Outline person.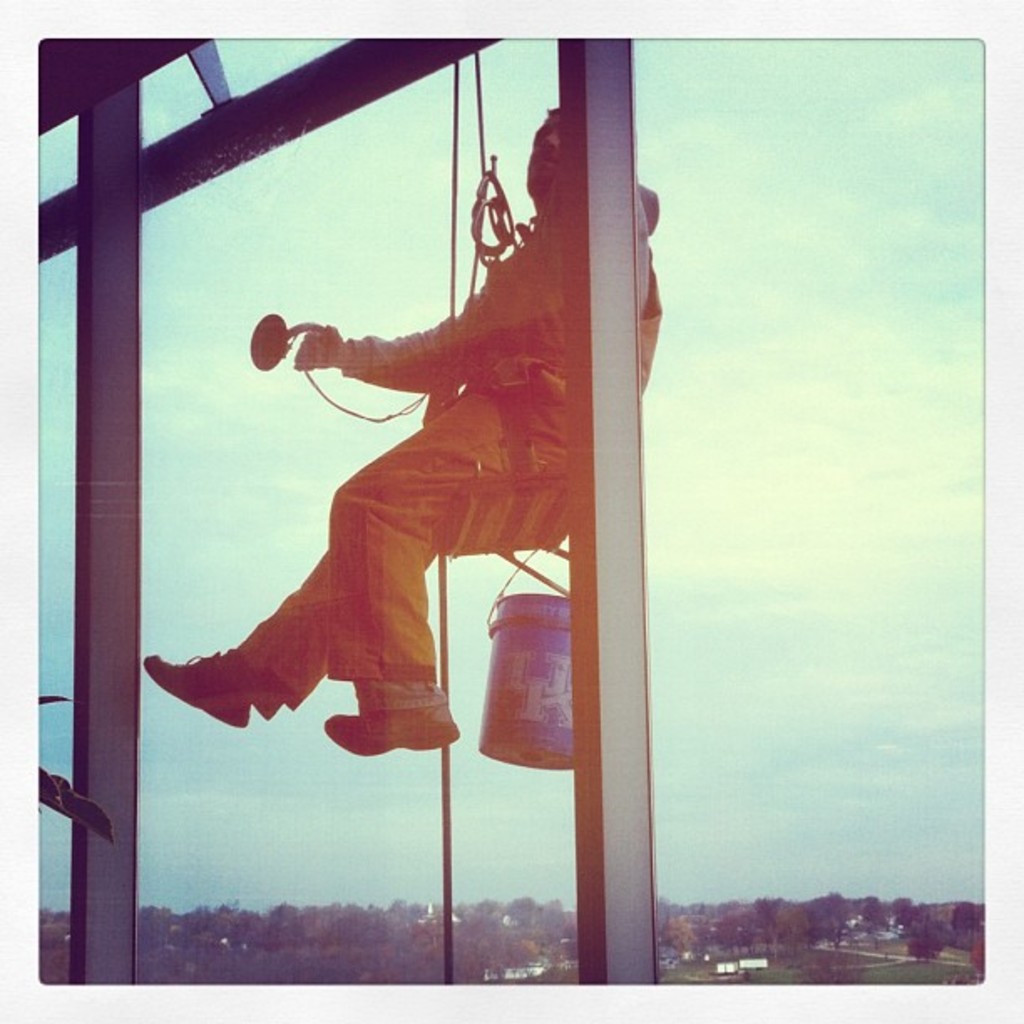
Outline: [209, 154, 617, 860].
